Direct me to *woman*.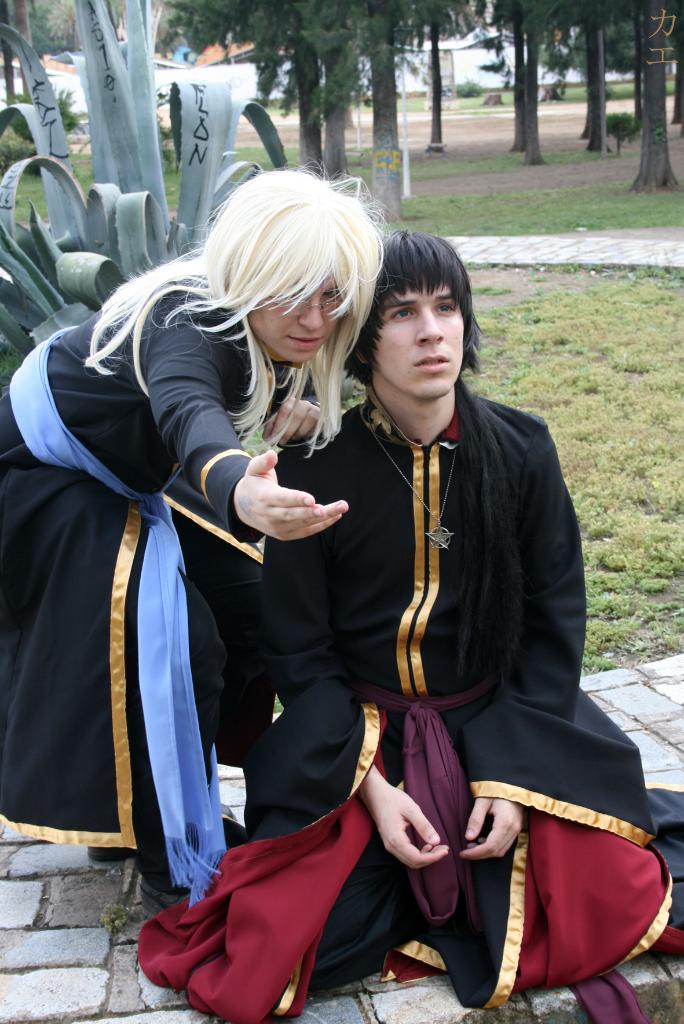
Direction: x1=0 y1=163 x2=382 y2=897.
